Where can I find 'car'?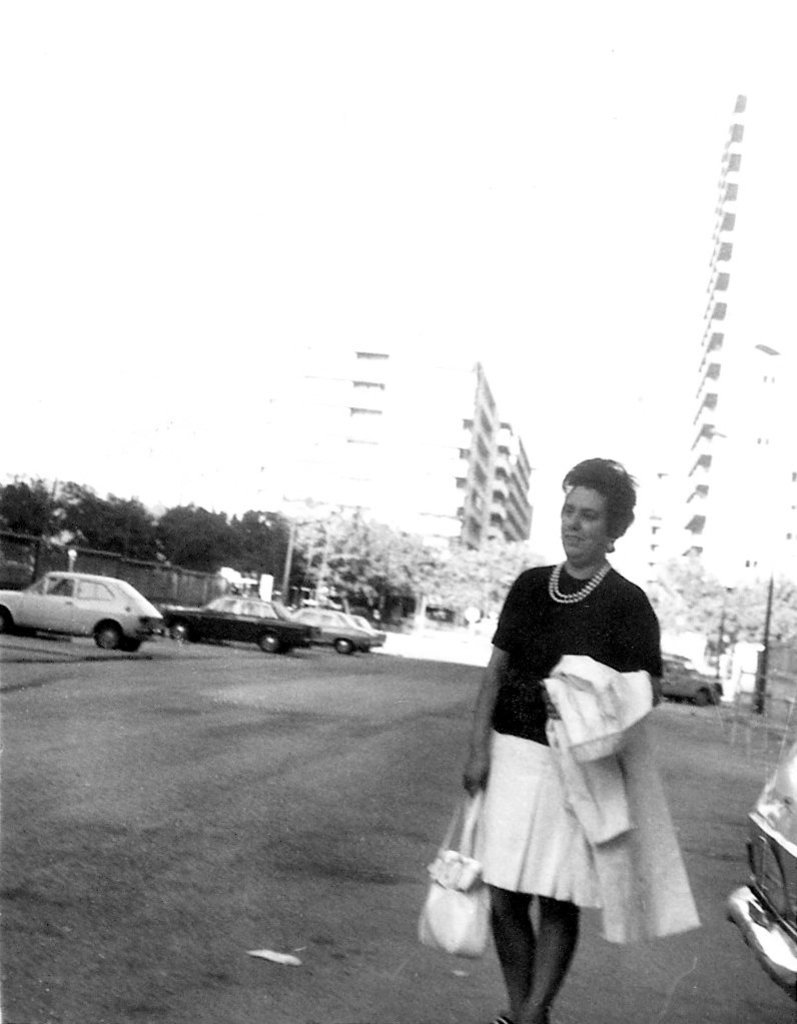
You can find it at left=0, top=563, right=167, bottom=651.
